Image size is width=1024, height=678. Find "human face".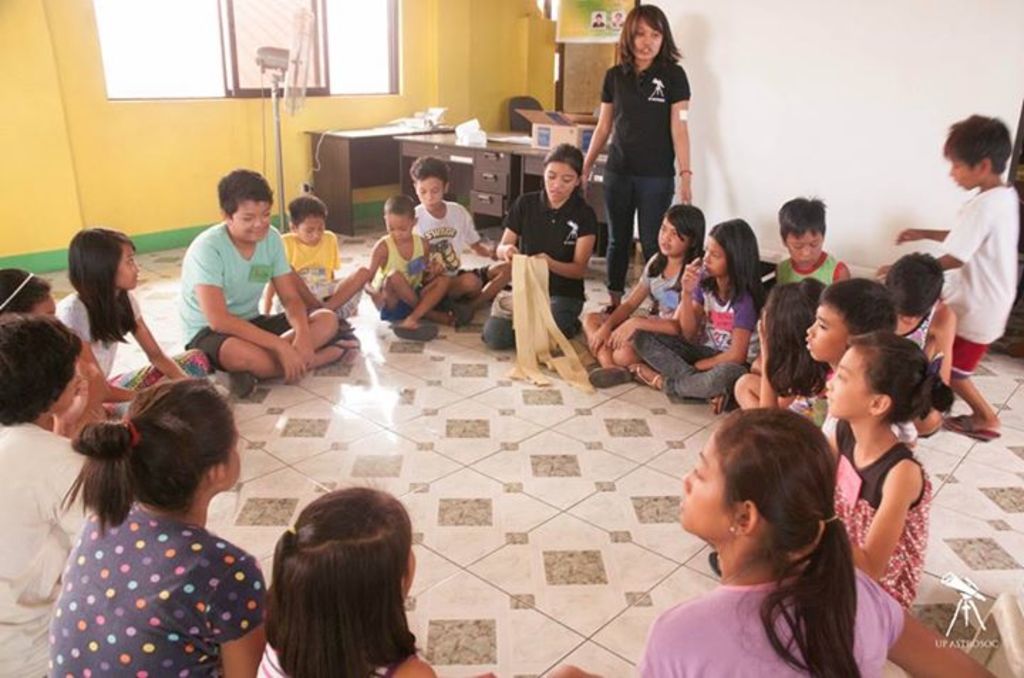
[left=785, top=226, right=826, bottom=266].
